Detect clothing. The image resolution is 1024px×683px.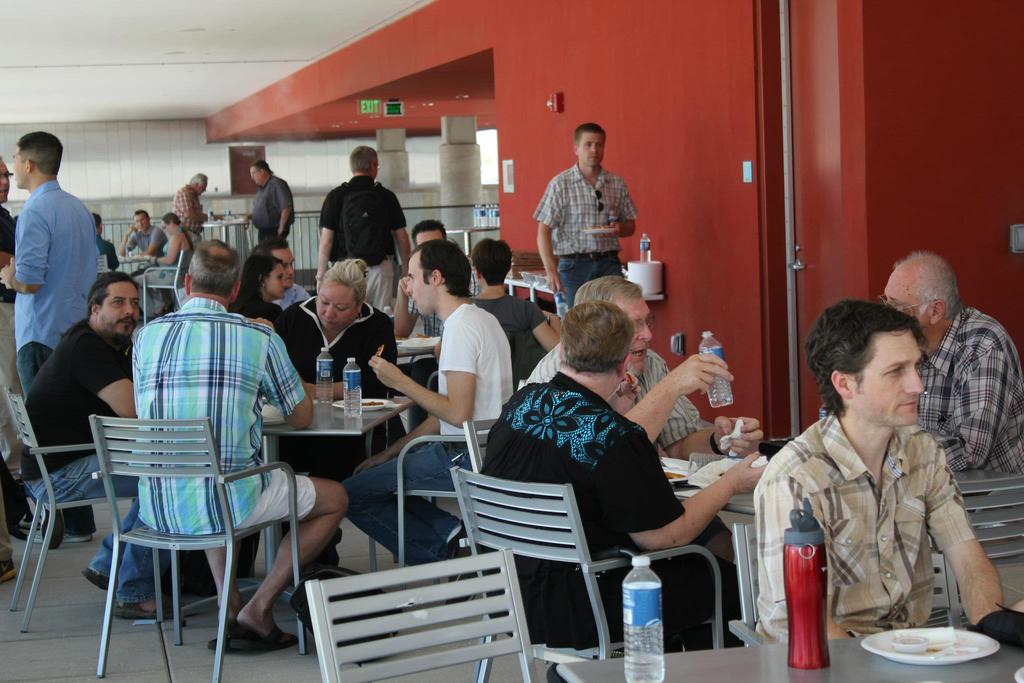
x1=124, y1=226, x2=164, y2=261.
